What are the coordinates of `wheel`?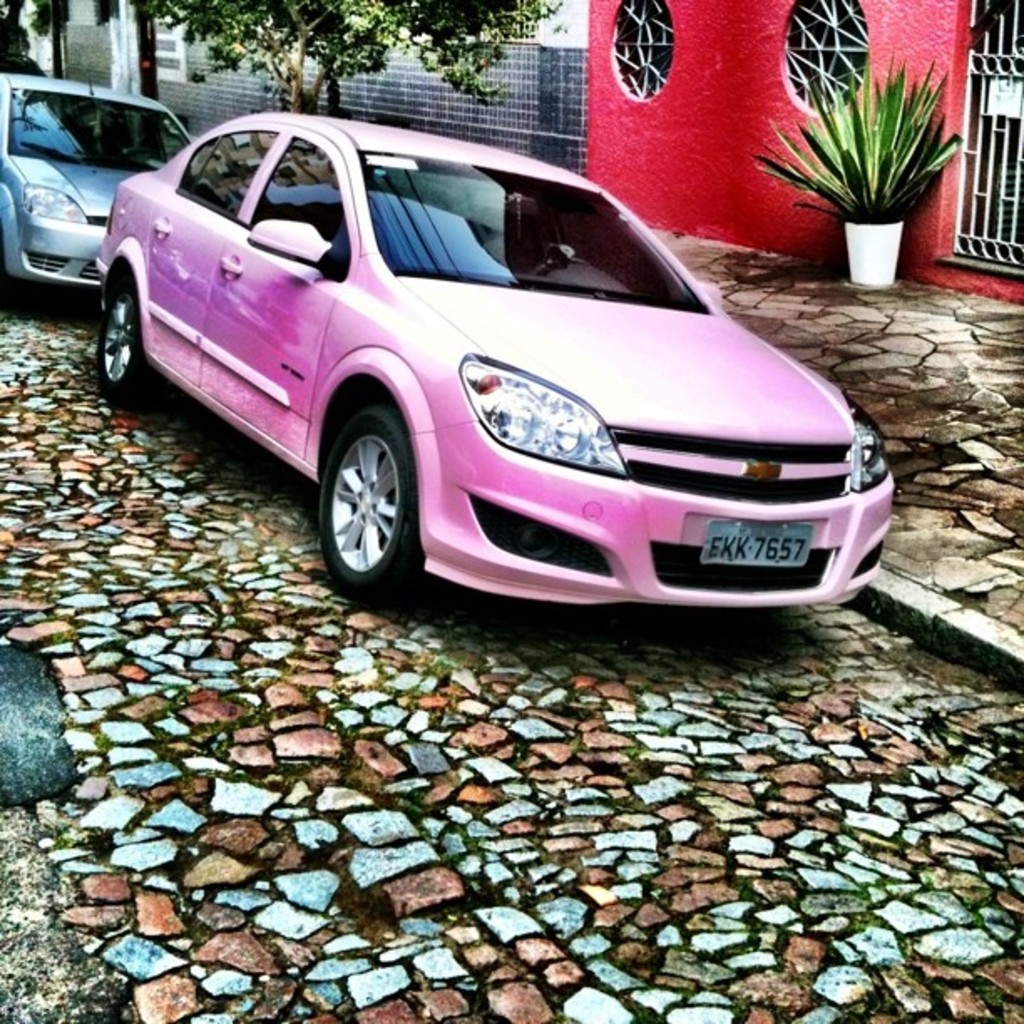
<box>99,271,161,407</box>.
